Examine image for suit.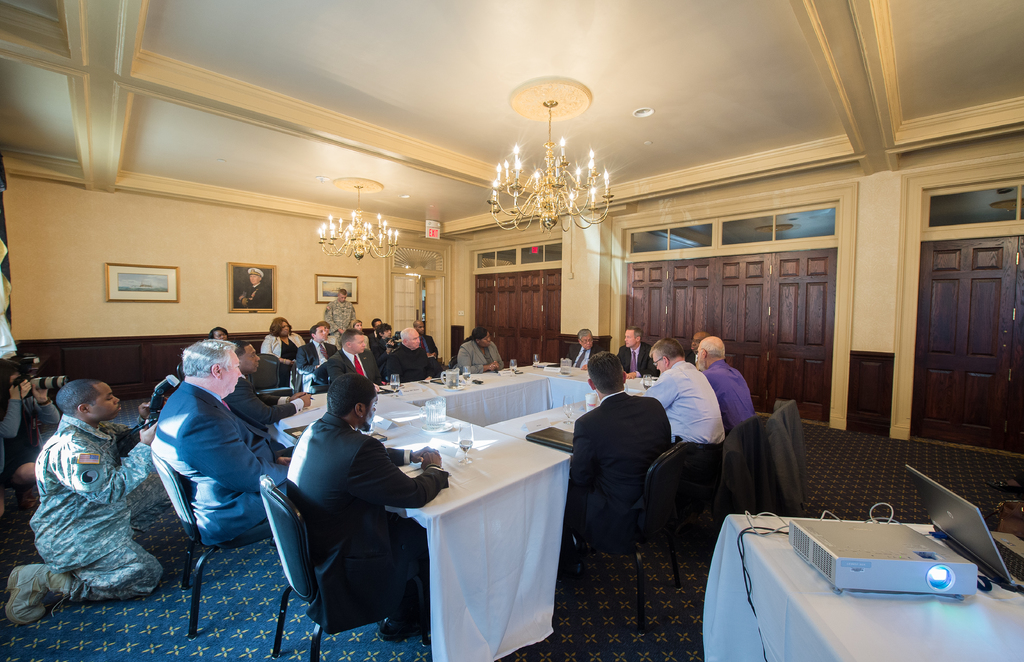
Examination result: (242, 290, 269, 306).
